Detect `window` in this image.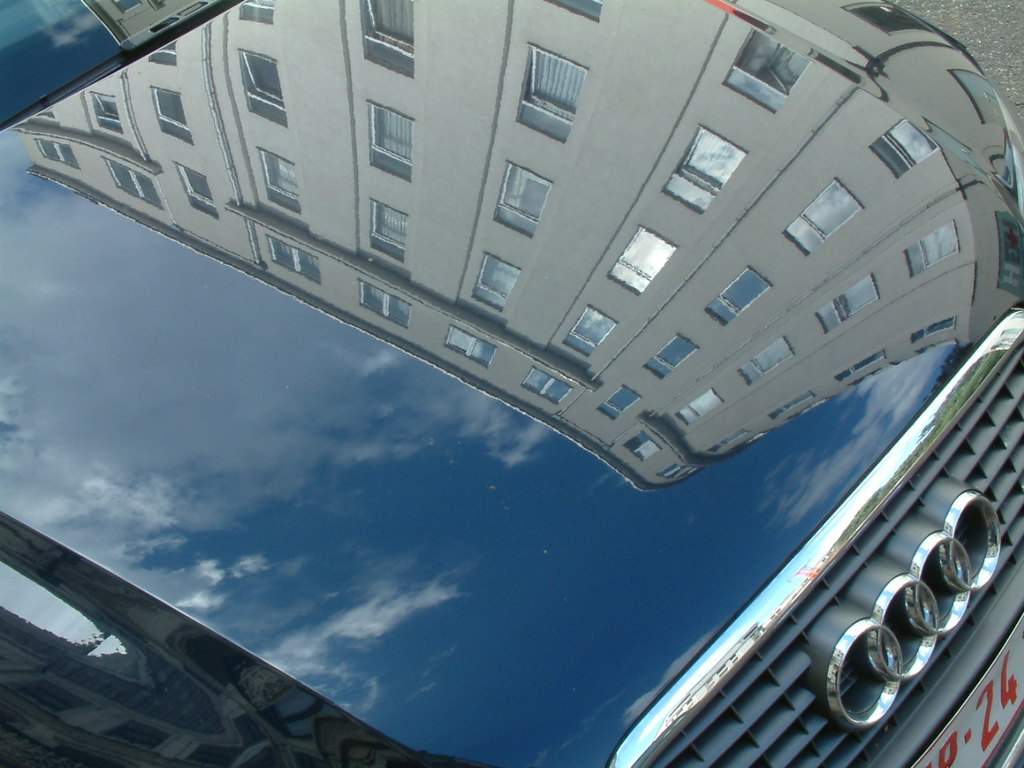
Detection: bbox=(735, 334, 795, 382).
